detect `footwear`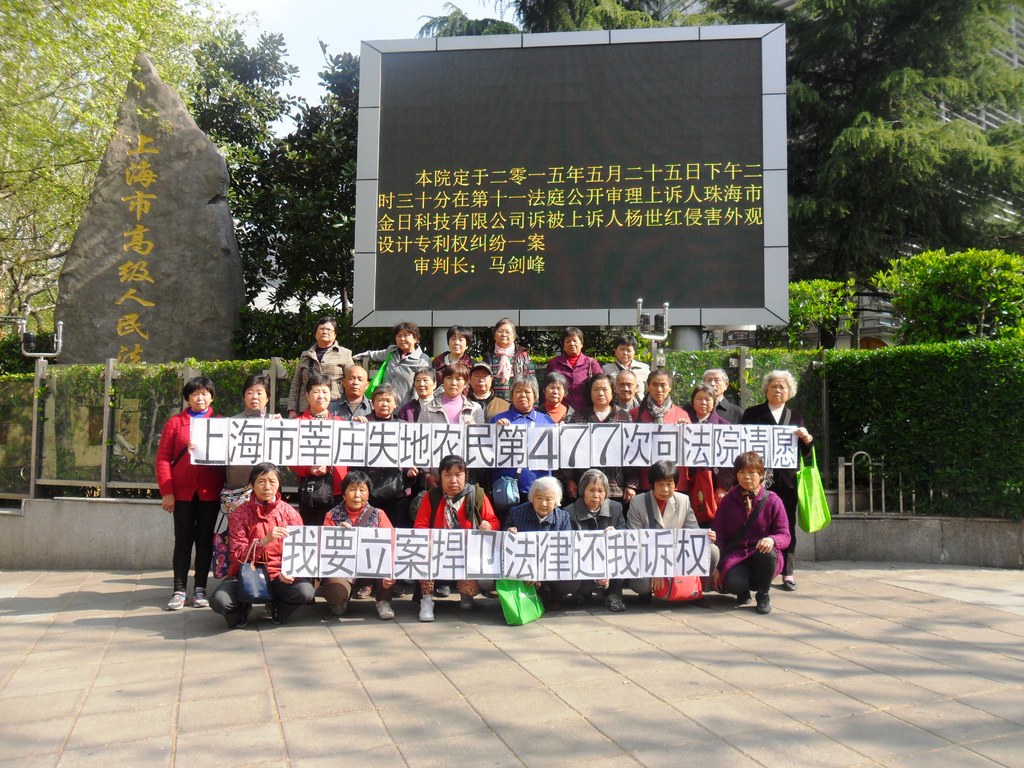
detection(752, 593, 768, 616)
